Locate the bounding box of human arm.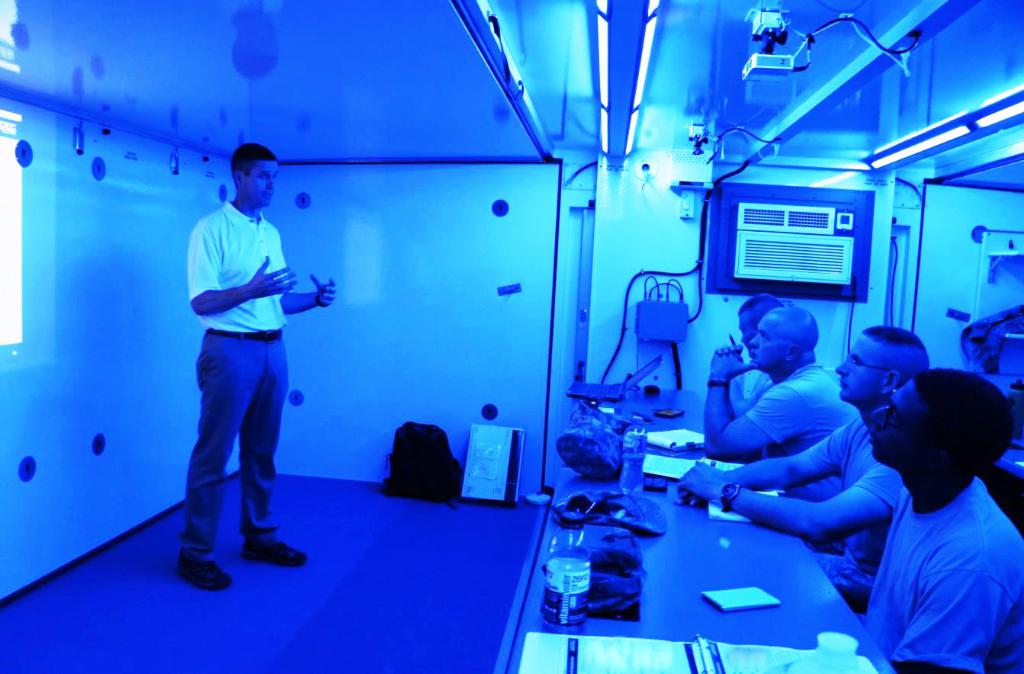
Bounding box: bbox=[888, 580, 984, 673].
